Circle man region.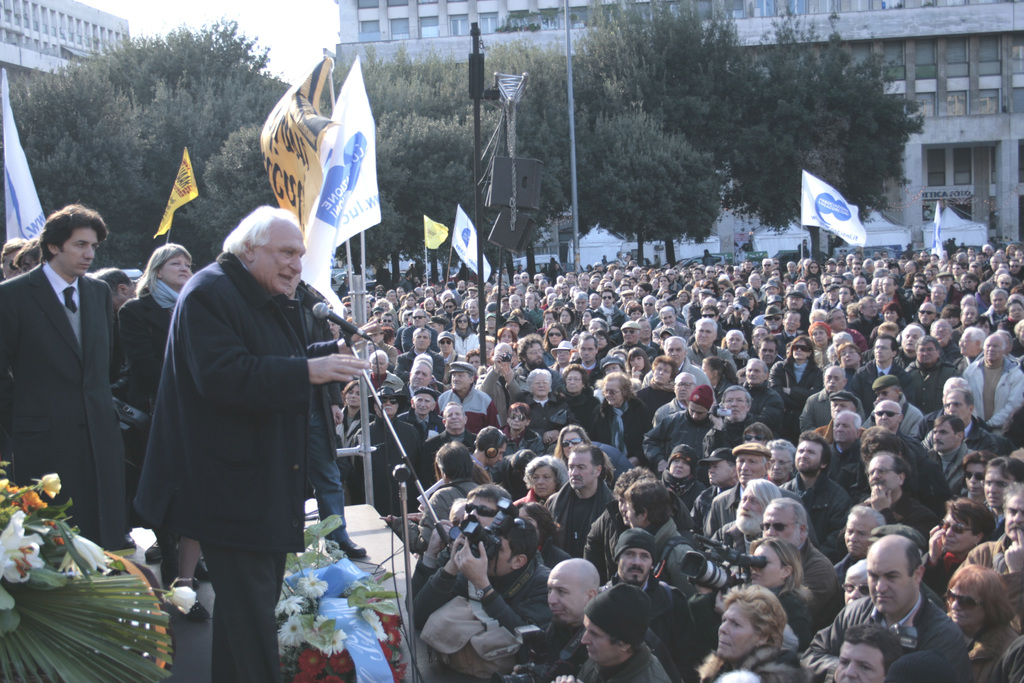
Region: <bbox>636, 267, 645, 277</bbox>.
